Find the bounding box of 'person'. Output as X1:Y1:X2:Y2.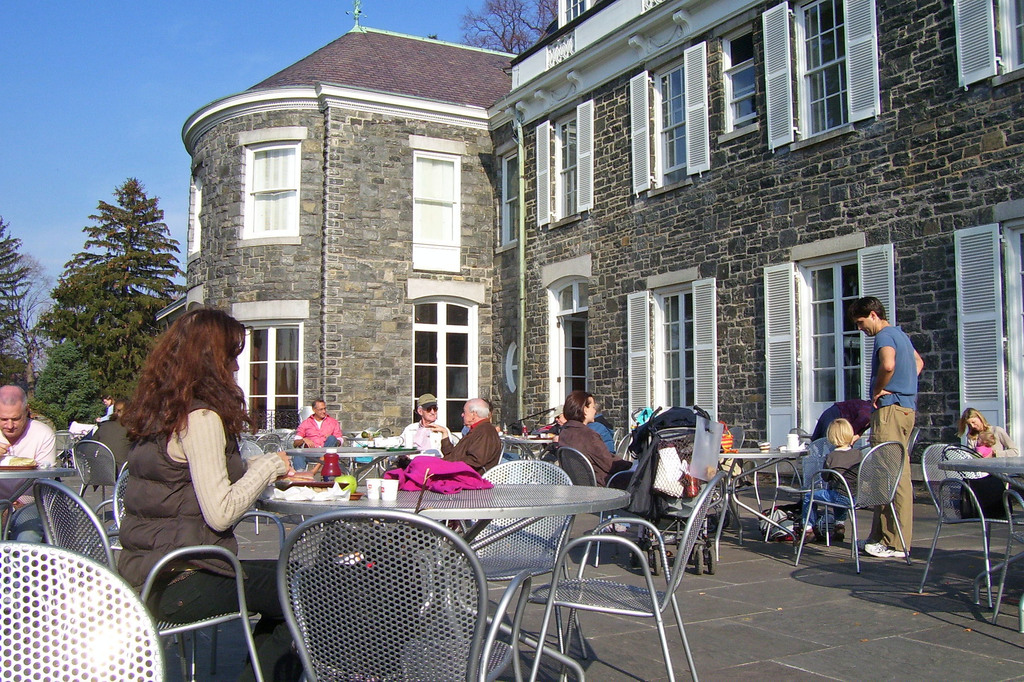
389:389:447:467.
